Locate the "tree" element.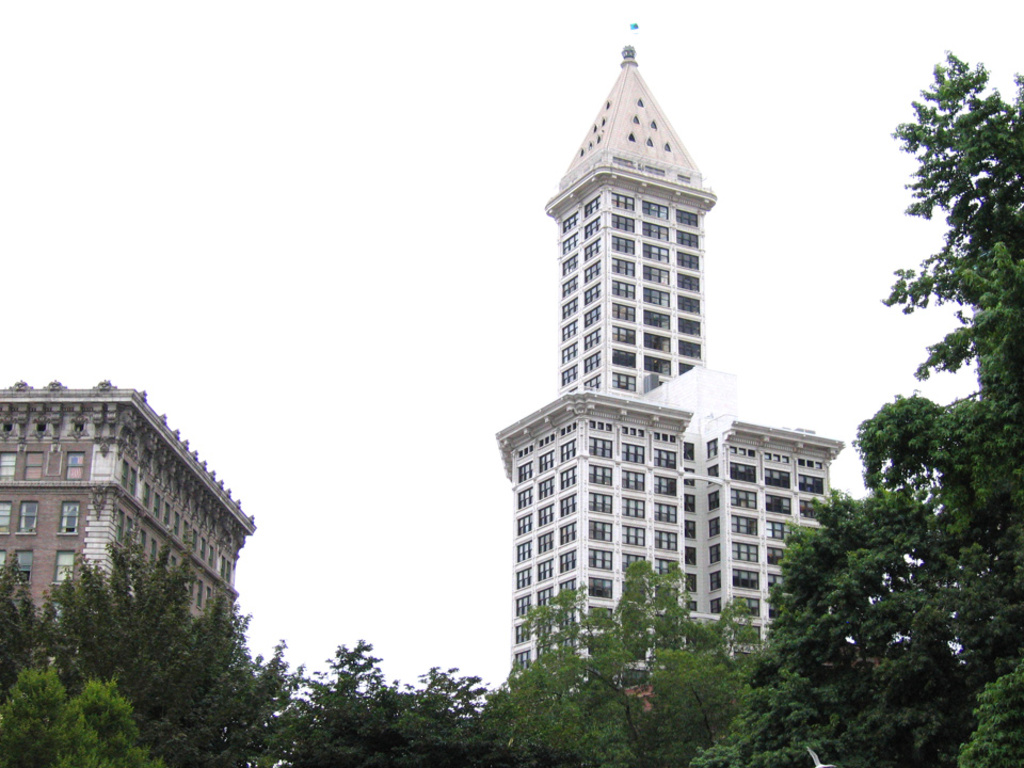
Element bbox: (x1=880, y1=34, x2=1010, y2=500).
